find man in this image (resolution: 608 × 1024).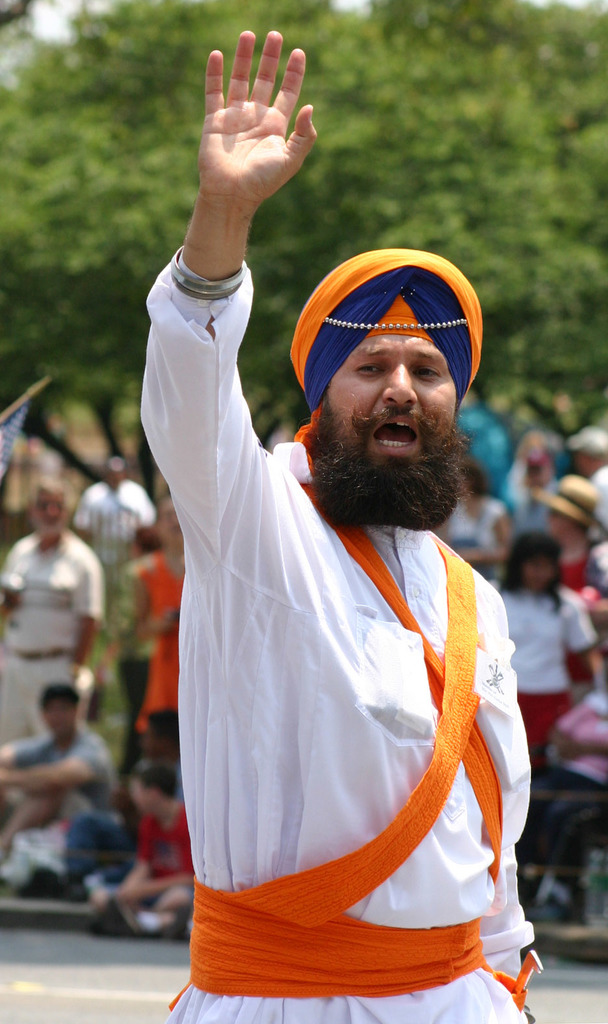
bbox=(0, 696, 122, 864).
